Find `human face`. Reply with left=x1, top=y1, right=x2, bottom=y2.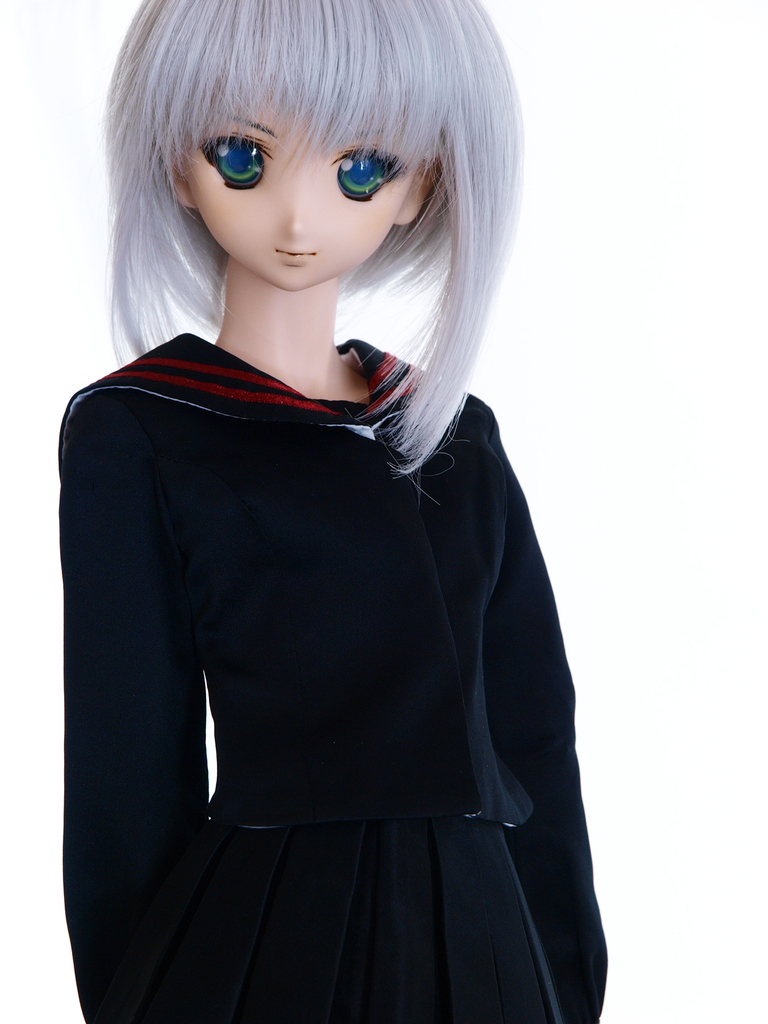
left=181, top=49, right=412, bottom=288.
